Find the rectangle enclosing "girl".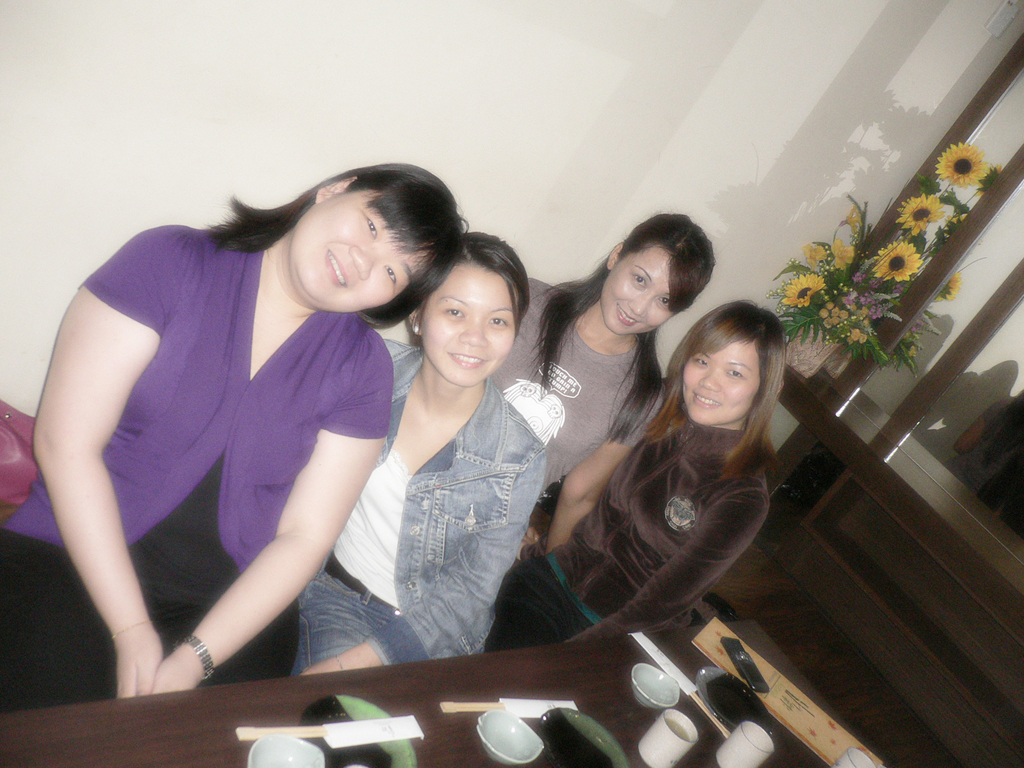
[x1=292, y1=234, x2=549, y2=681].
